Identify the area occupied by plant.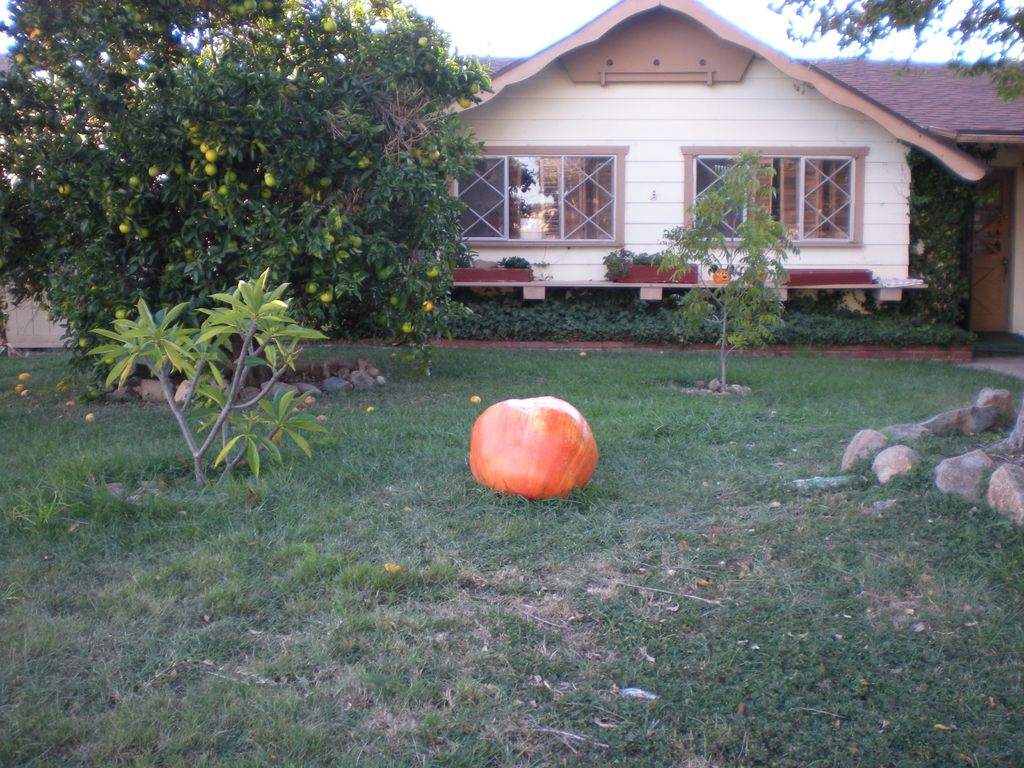
Area: 652:151:808:390.
